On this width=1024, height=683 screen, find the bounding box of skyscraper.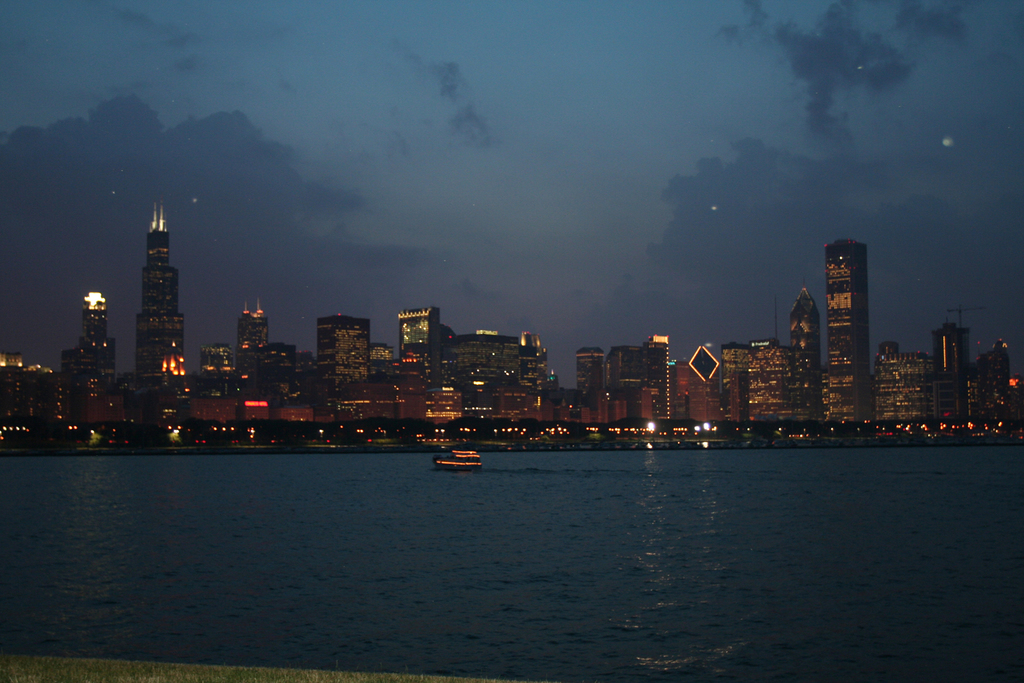
Bounding box: {"x1": 569, "y1": 341, "x2": 605, "y2": 399}.
